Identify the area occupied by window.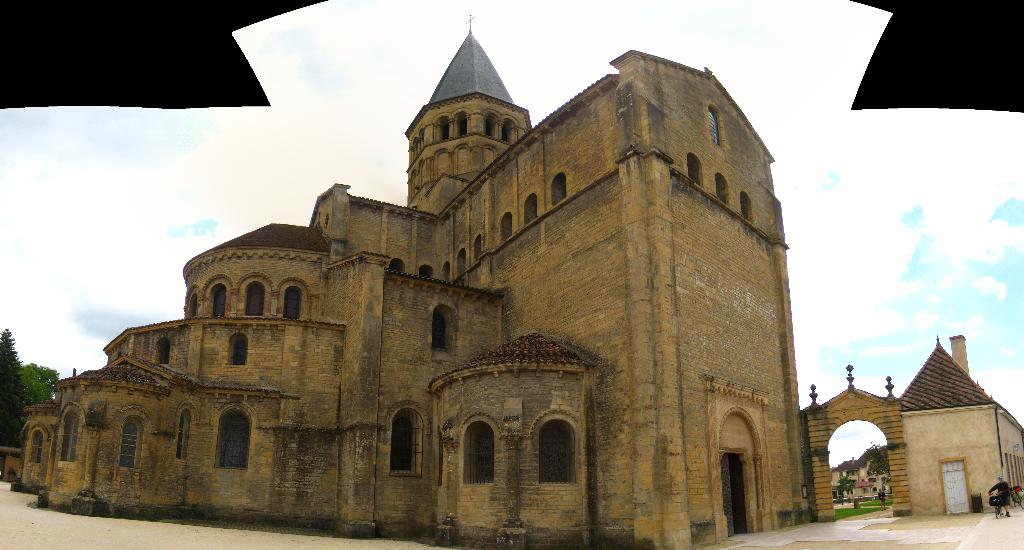
Area: box=[31, 435, 44, 462].
